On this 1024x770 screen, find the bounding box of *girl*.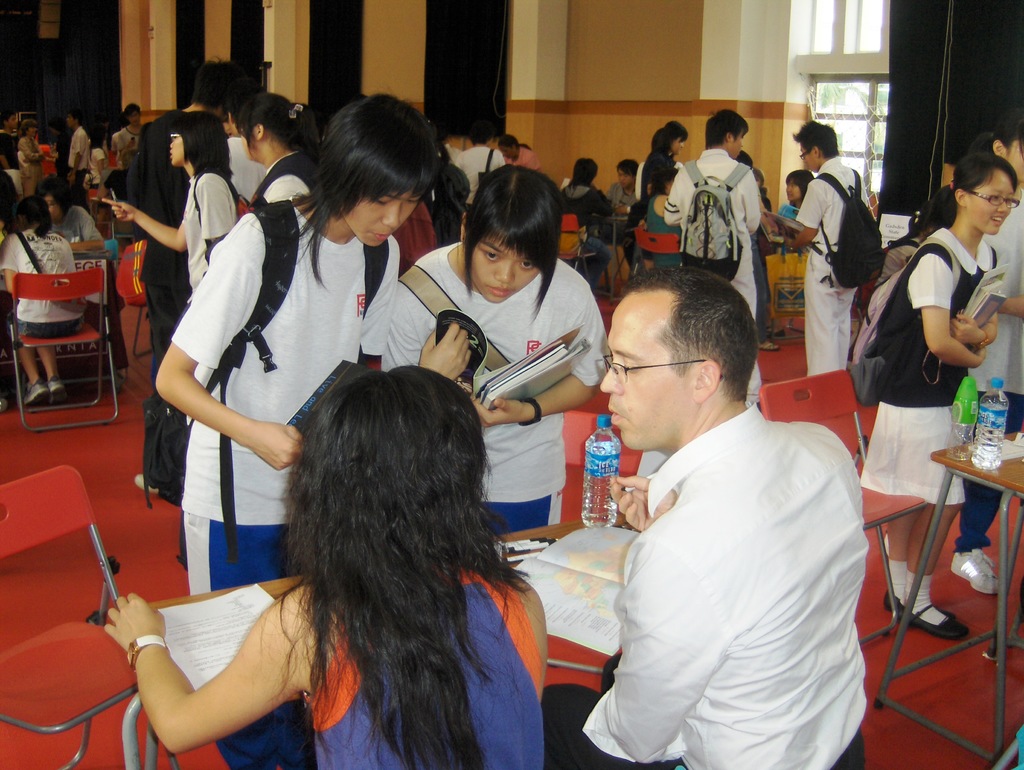
Bounding box: l=92, t=111, r=240, b=304.
